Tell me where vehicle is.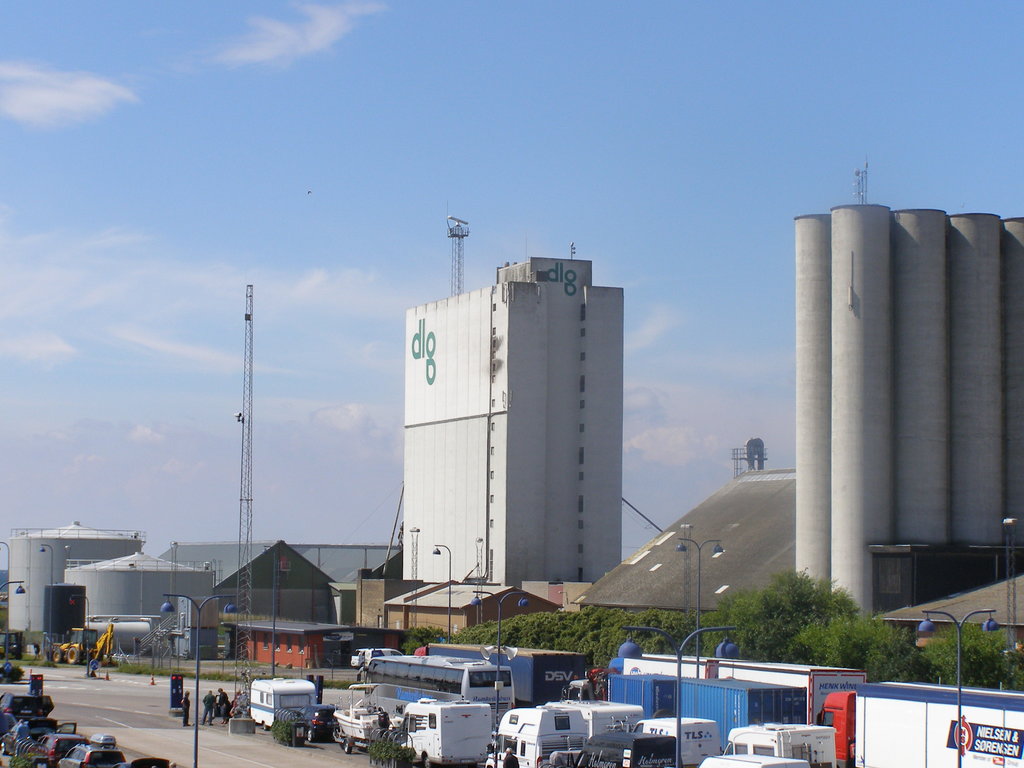
vehicle is at (35, 732, 88, 767).
